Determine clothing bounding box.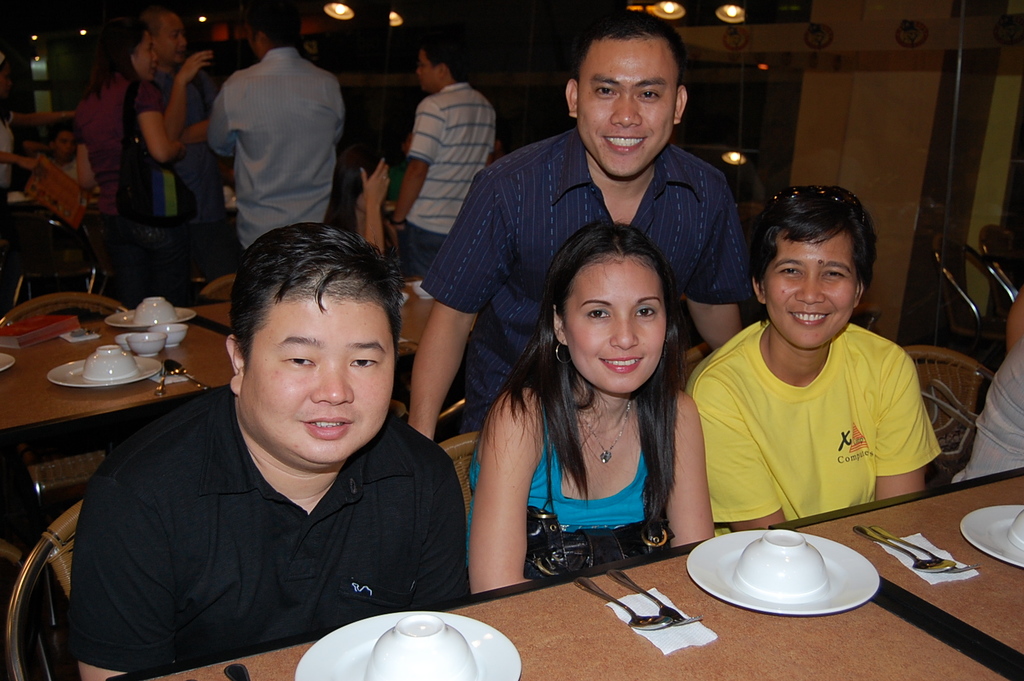
Determined: locate(694, 268, 946, 547).
